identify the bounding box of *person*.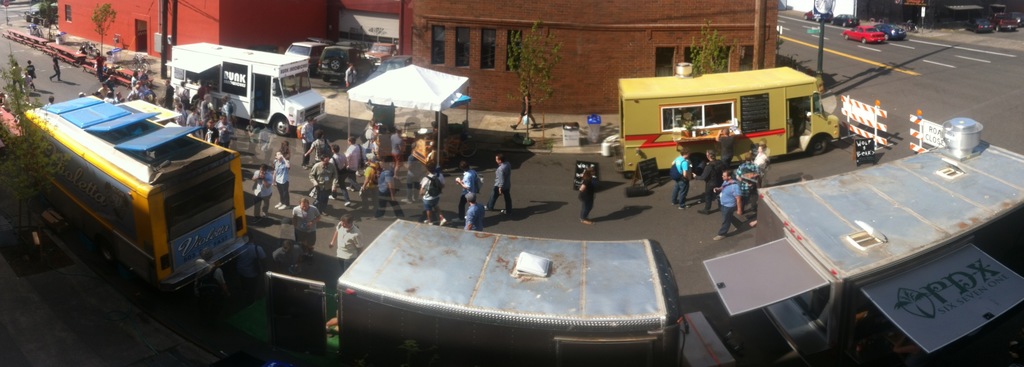
[x1=737, y1=159, x2=757, y2=210].
